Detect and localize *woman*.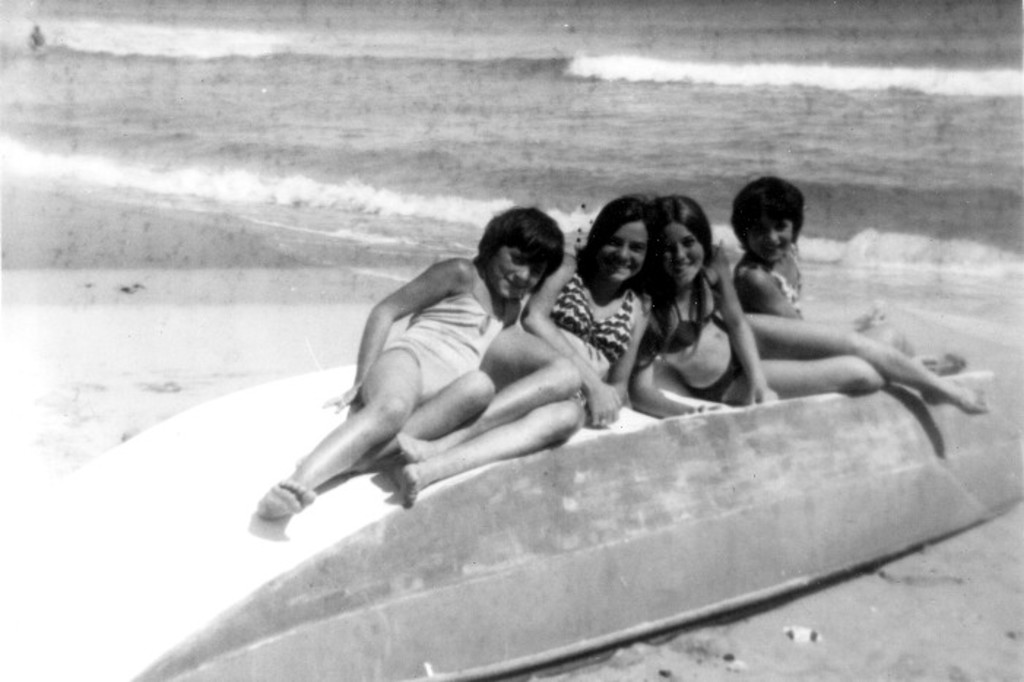
Localized at bbox(633, 187, 986, 429).
